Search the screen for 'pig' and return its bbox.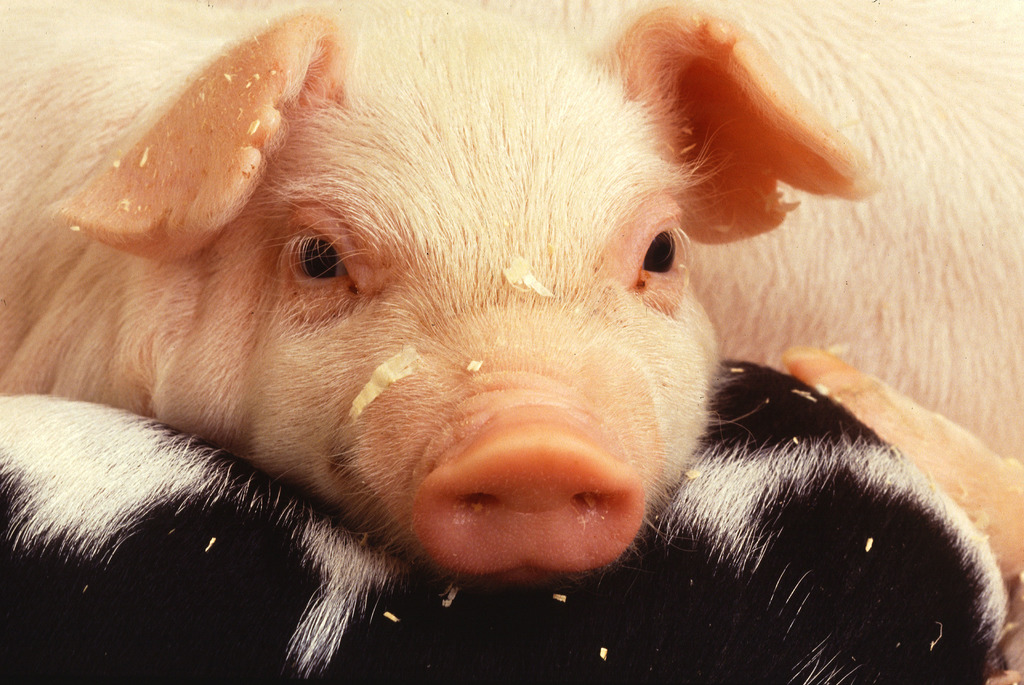
Found: 448, 0, 1023, 466.
